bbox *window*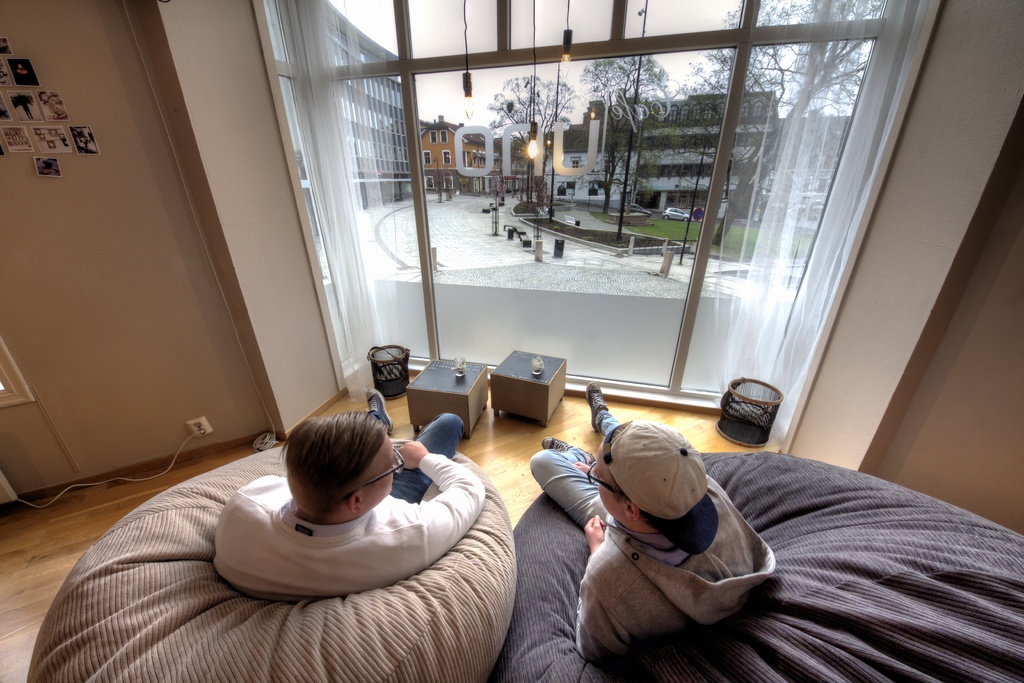
(425,173,435,193)
